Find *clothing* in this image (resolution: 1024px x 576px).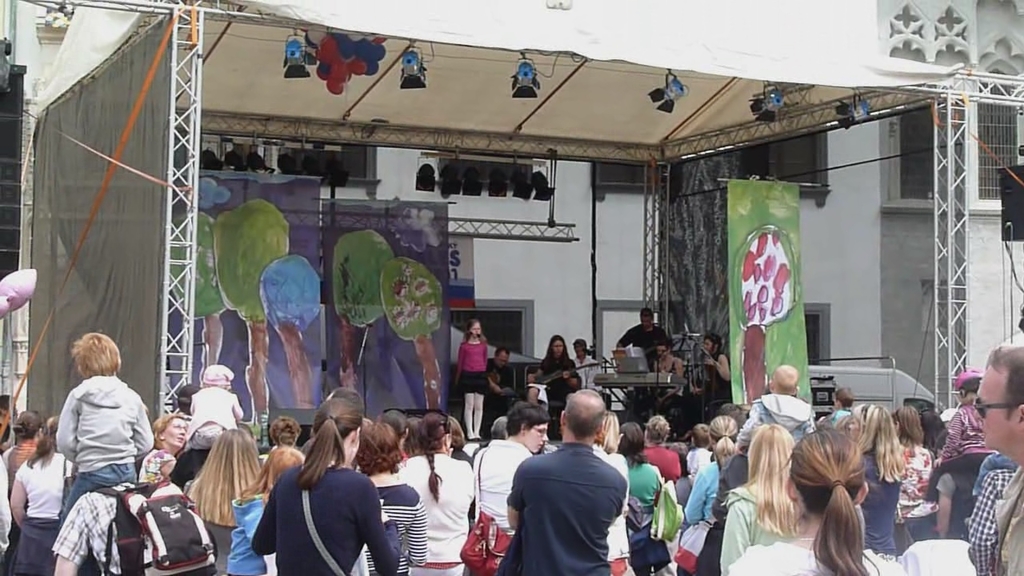
bbox(185, 366, 242, 451).
